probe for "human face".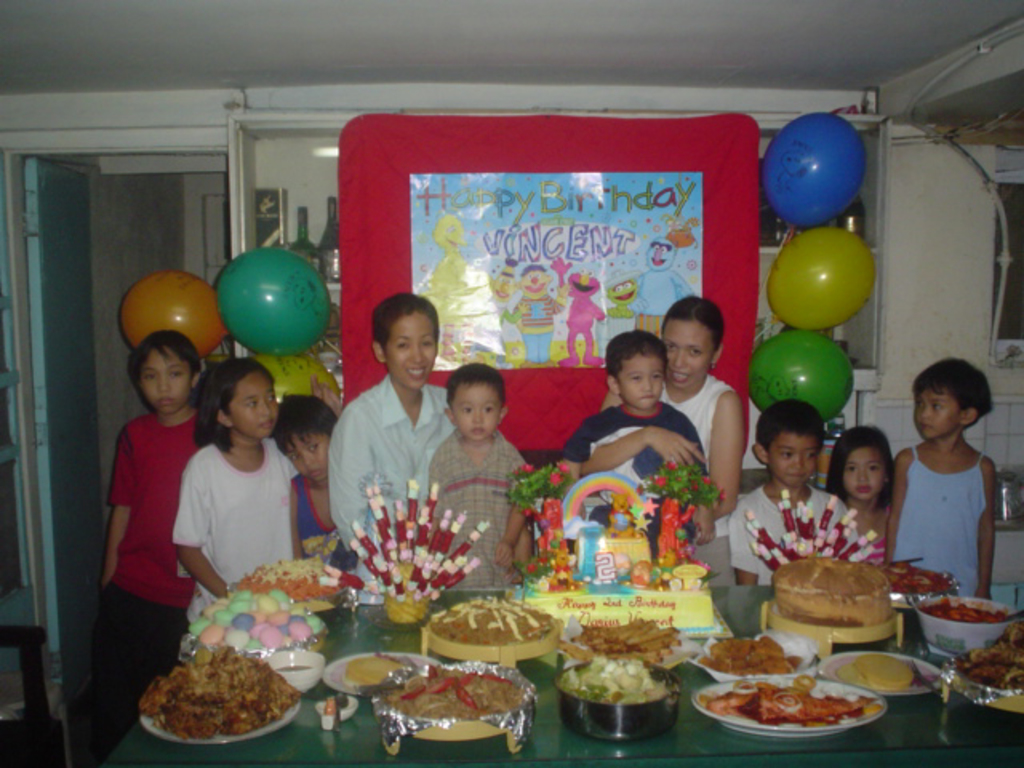
Probe result: {"x1": 914, "y1": 390, "x2": 957, "y2": 438}.
